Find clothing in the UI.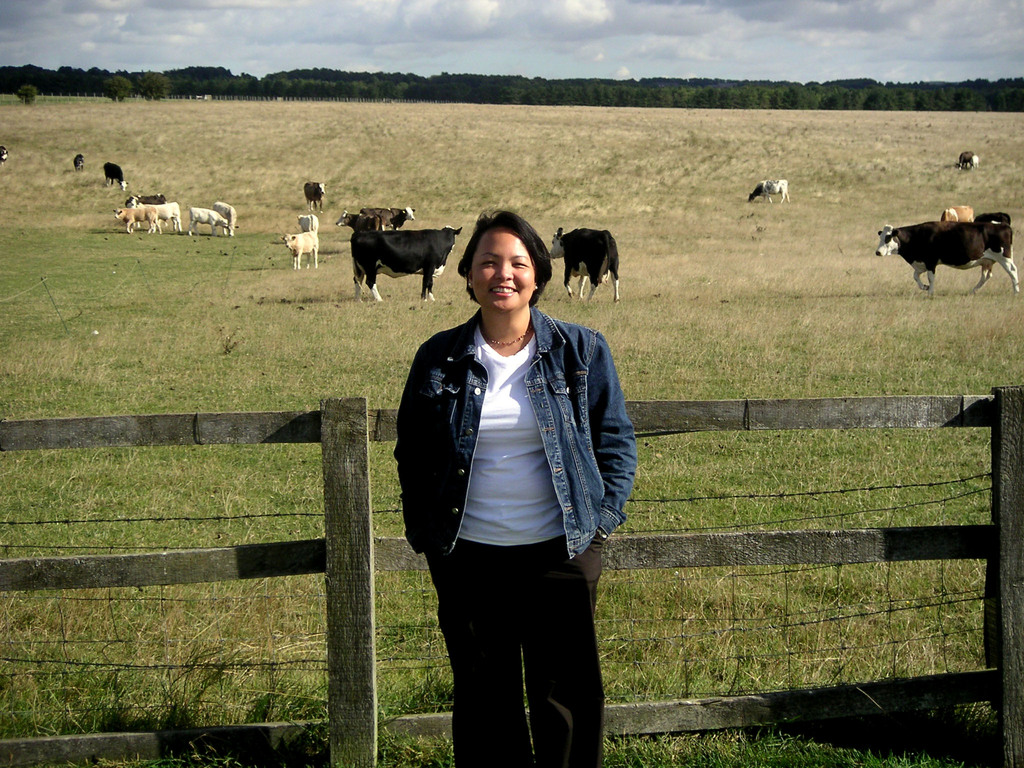
UI element at 384 308 639 767.
